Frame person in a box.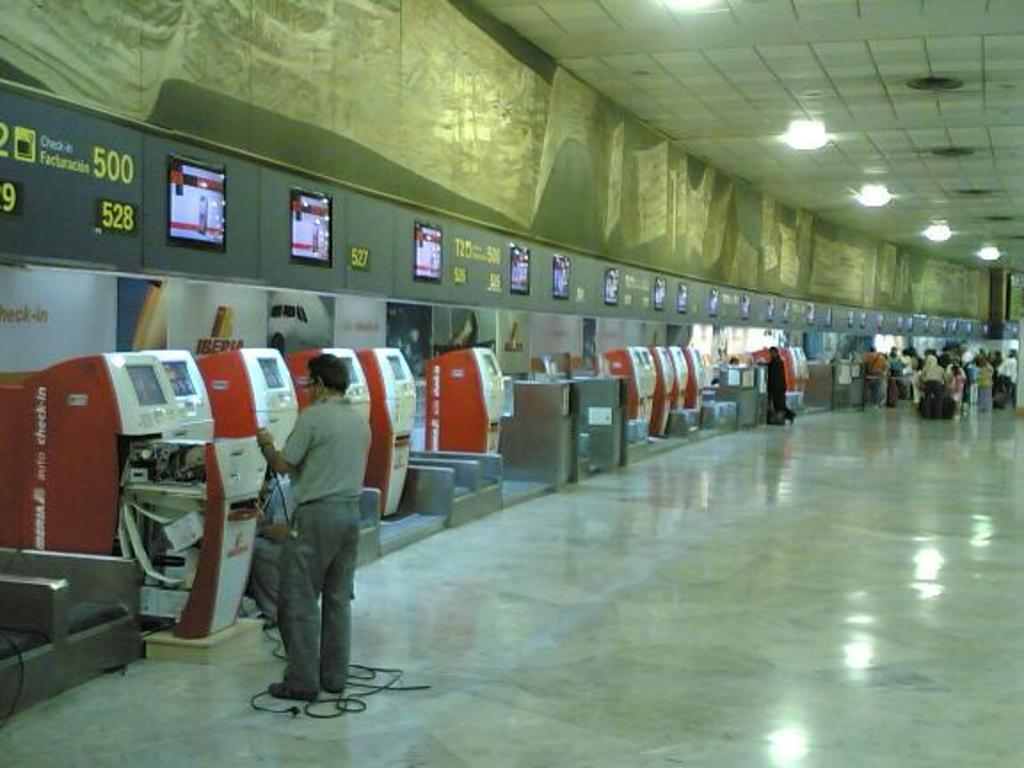
x1=761, y1=341, x2=796, y2=421.
